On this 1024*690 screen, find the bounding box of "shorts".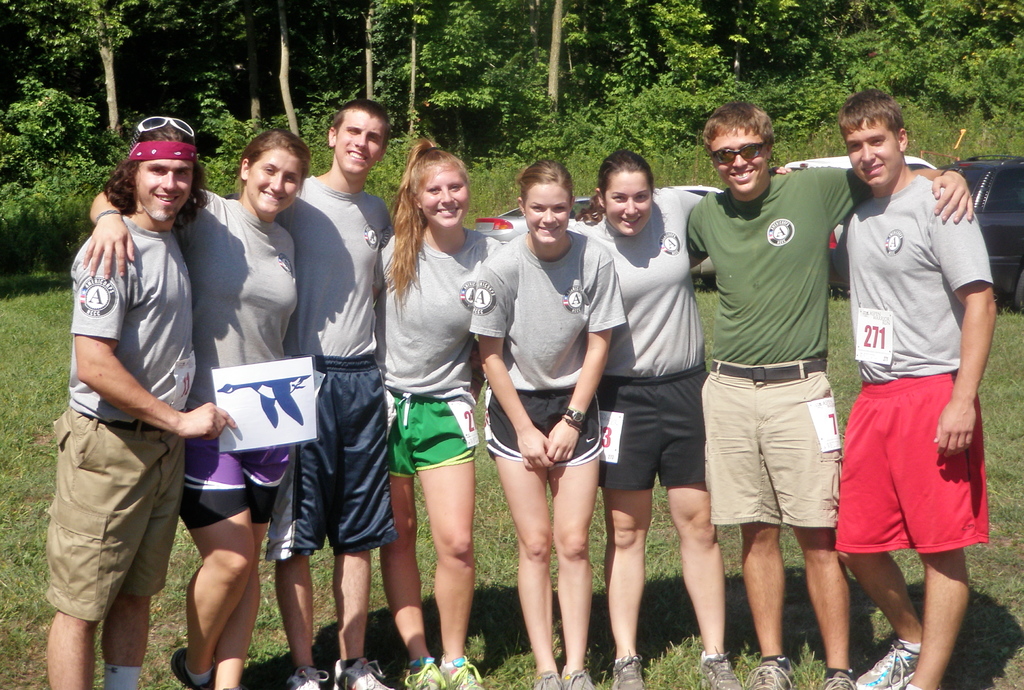
Bounding box: box=[707, 351, 845, 530].
